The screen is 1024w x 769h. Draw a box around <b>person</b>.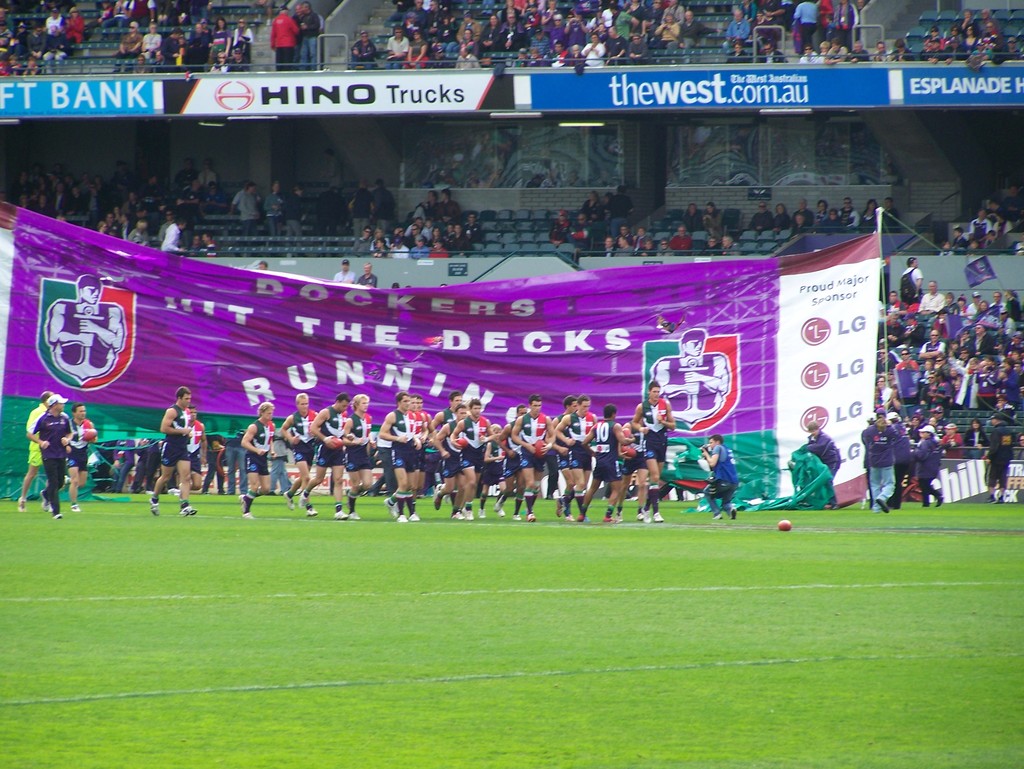
[left=904, top=422, right=946, bottom=506].
